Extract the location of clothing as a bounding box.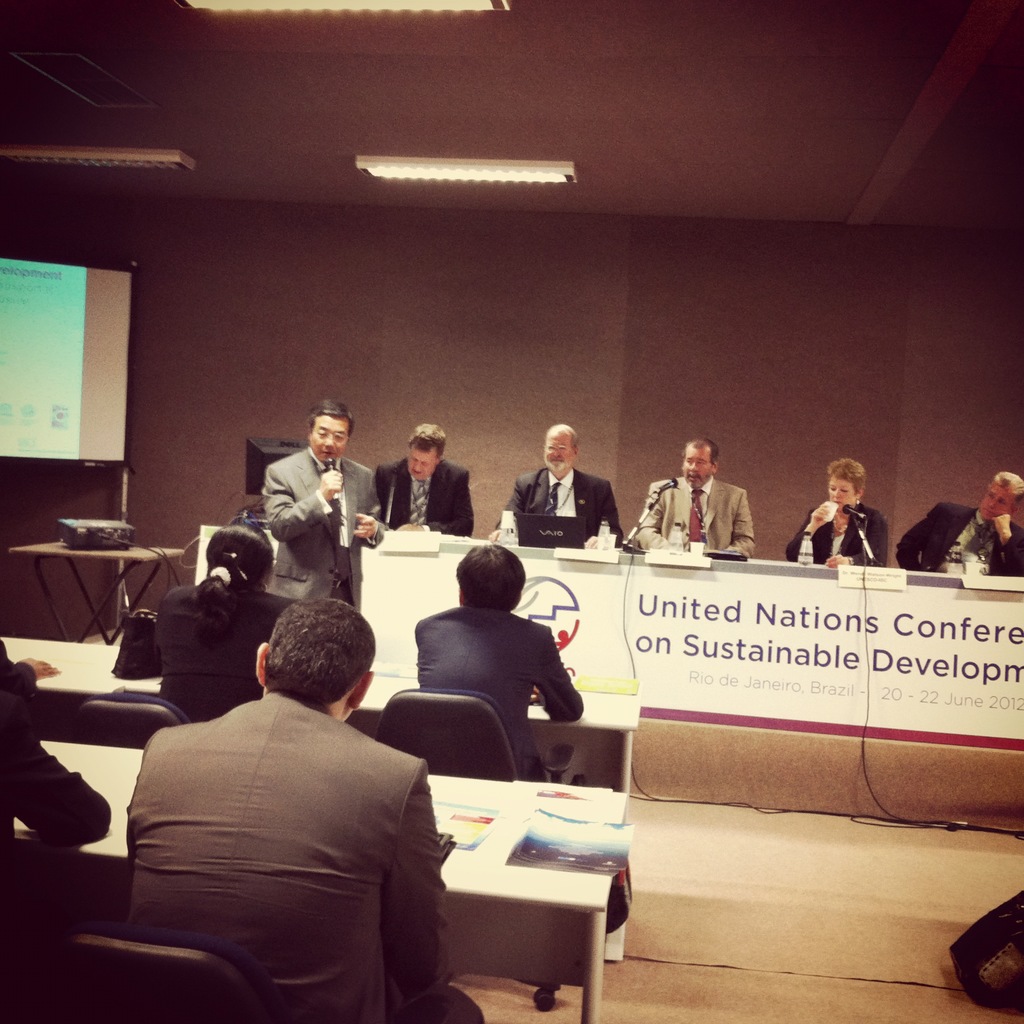
(414,600,585,781).
